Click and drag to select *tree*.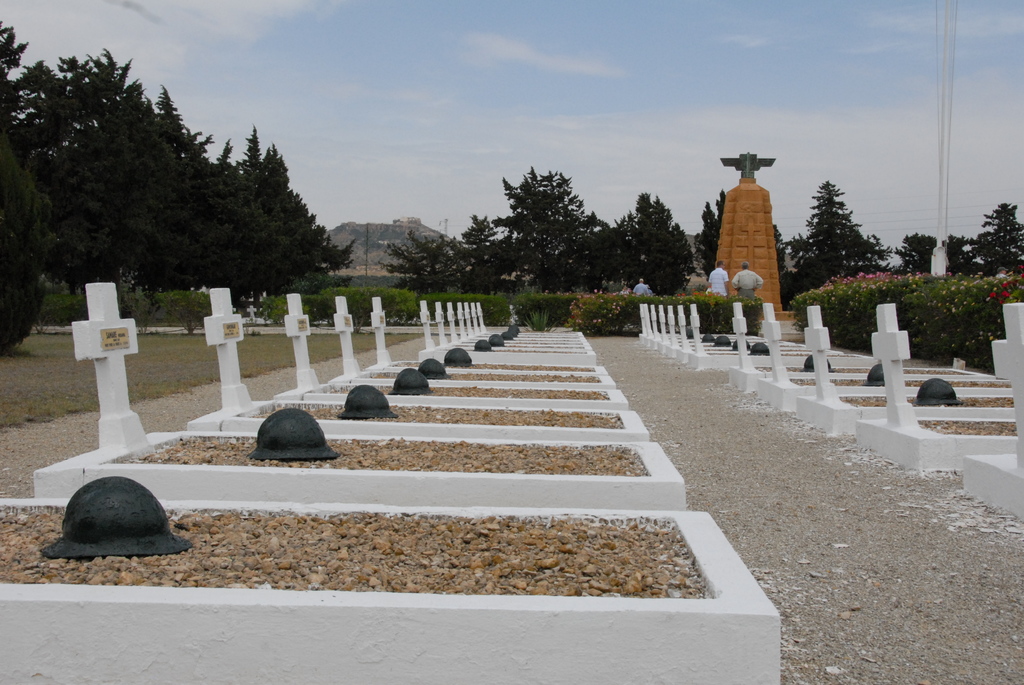
Selection: 190 125 360 304.
